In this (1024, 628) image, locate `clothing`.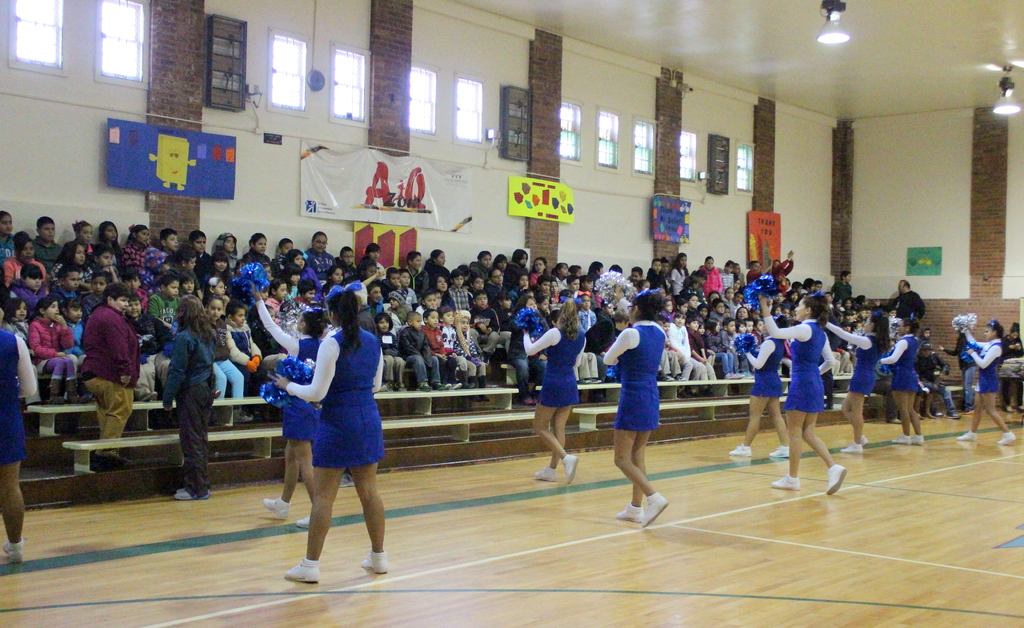
Bounding box: bbox(825, 317, 877, 395).
